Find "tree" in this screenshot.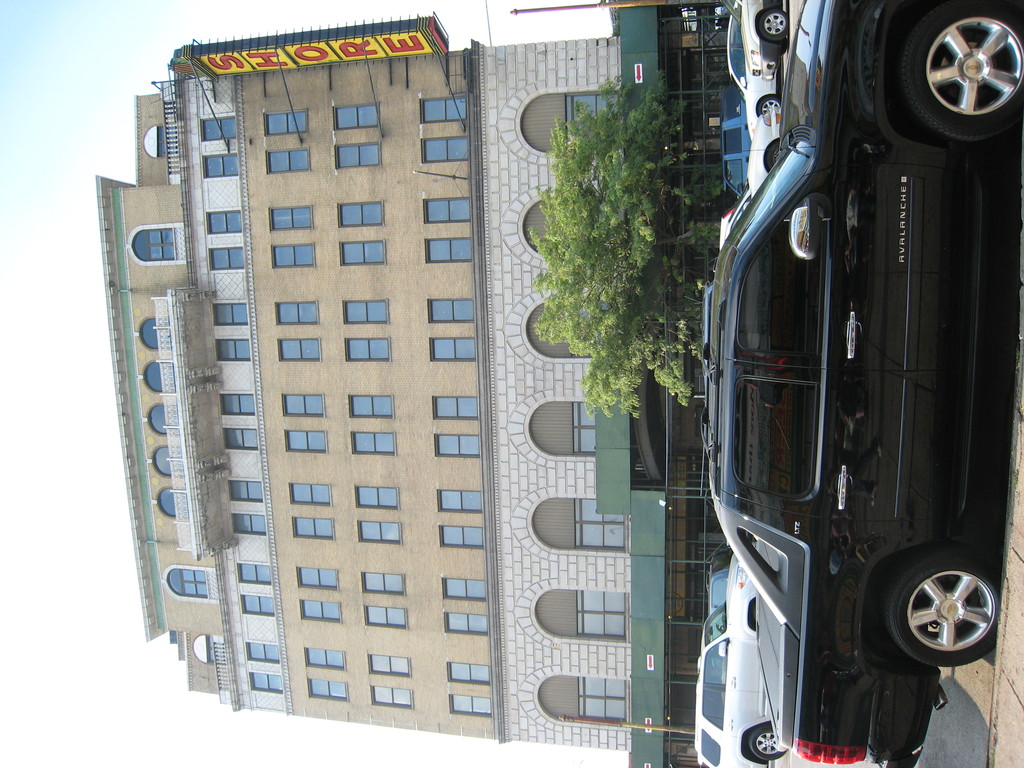
The bounding box for "tree" is BBox(532, 73, 721, 417).
